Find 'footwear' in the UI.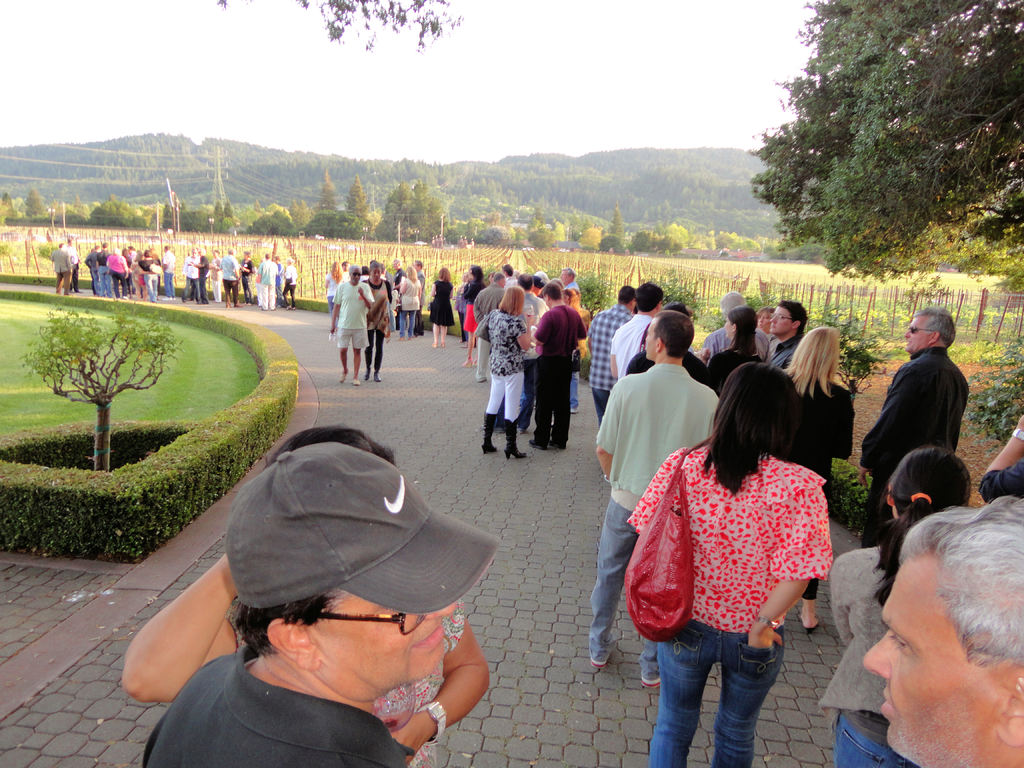
UI element at (x1=482, y1=412, x2=495, y2=454).
